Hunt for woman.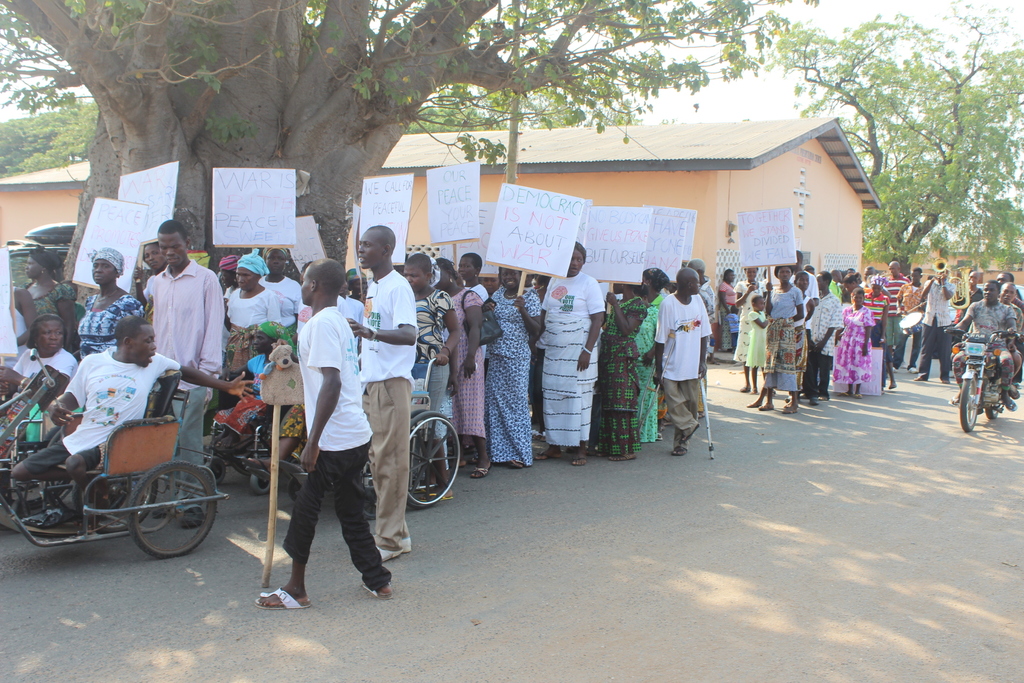
Hunted down at box(738, 267, 769, 397).
